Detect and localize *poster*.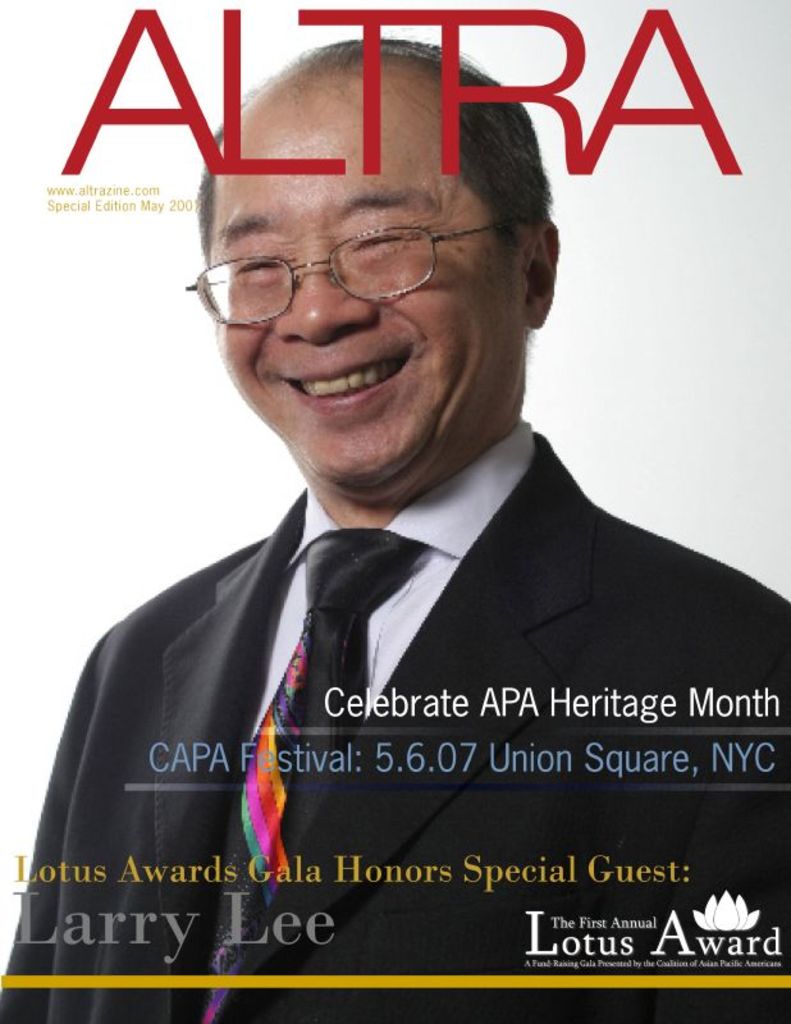
Localized at [0, 0, 786, 1023].
